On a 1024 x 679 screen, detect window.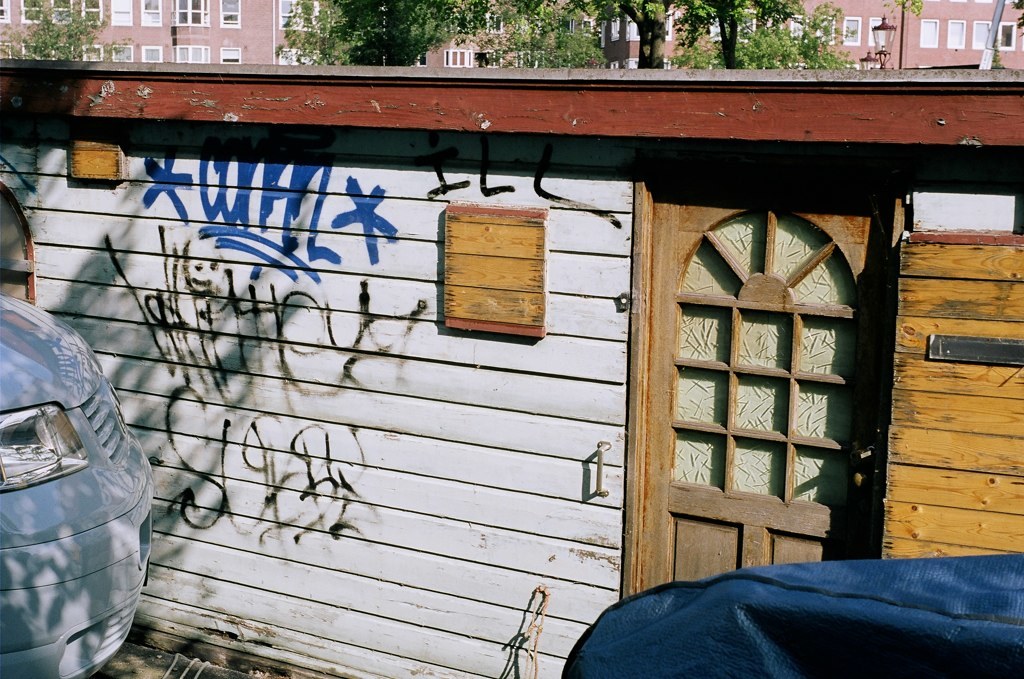
BBox(997, 23, 1017, 51).
